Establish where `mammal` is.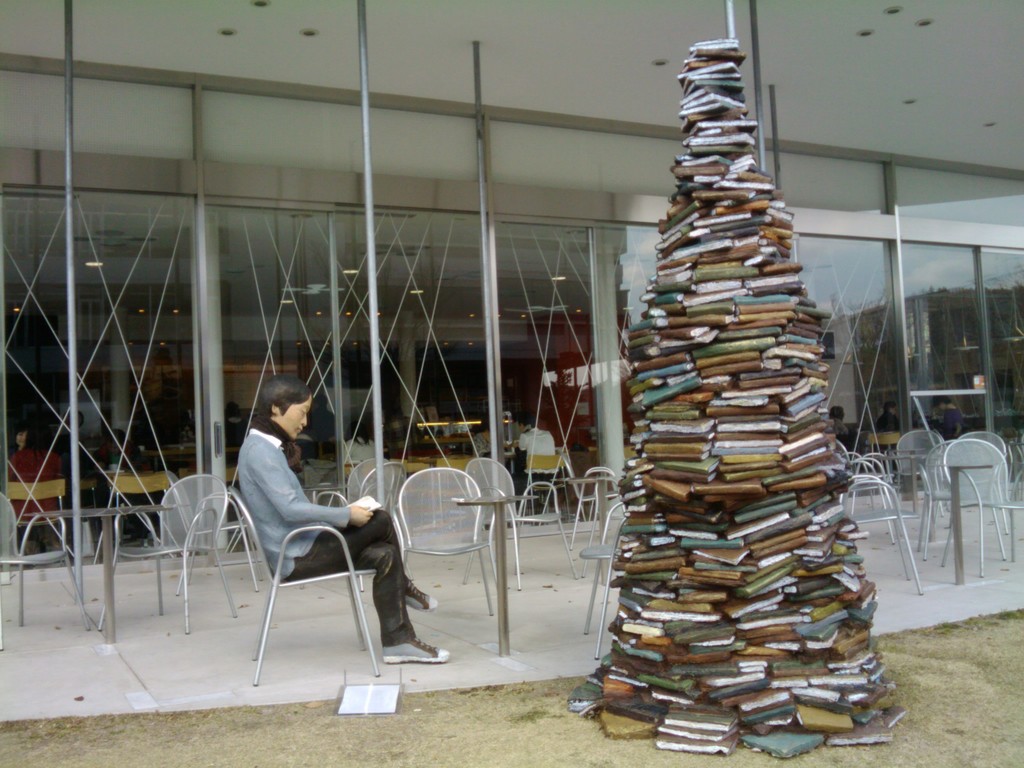
Established at 938:400:962:446.
